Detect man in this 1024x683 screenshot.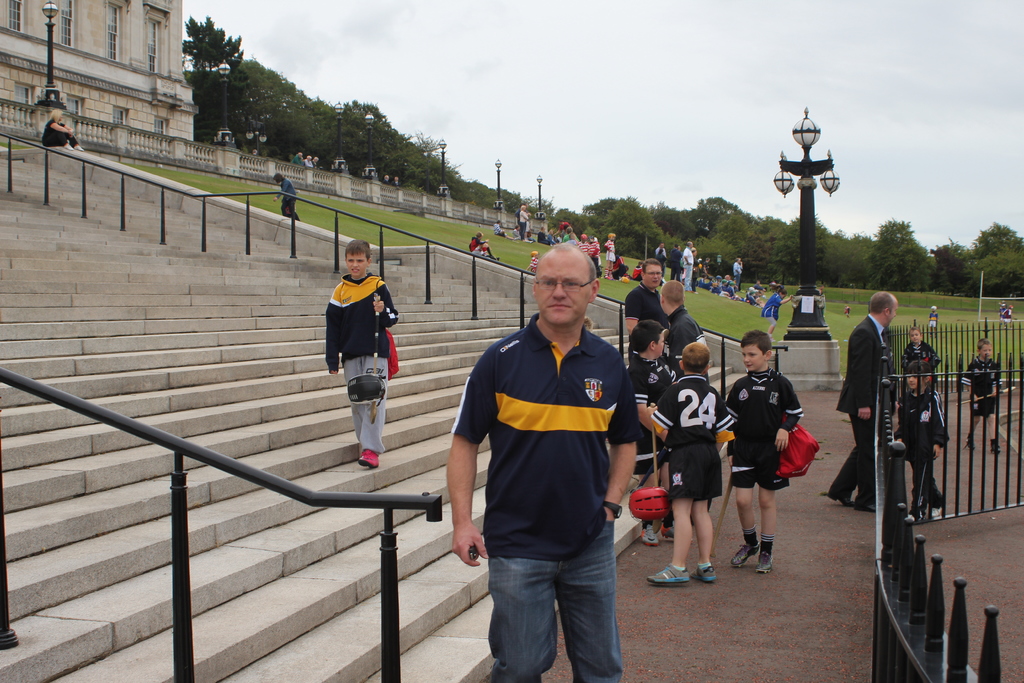
Detection: {"left": 663, "top": 289, "right": 705, "bottom": 364}.
